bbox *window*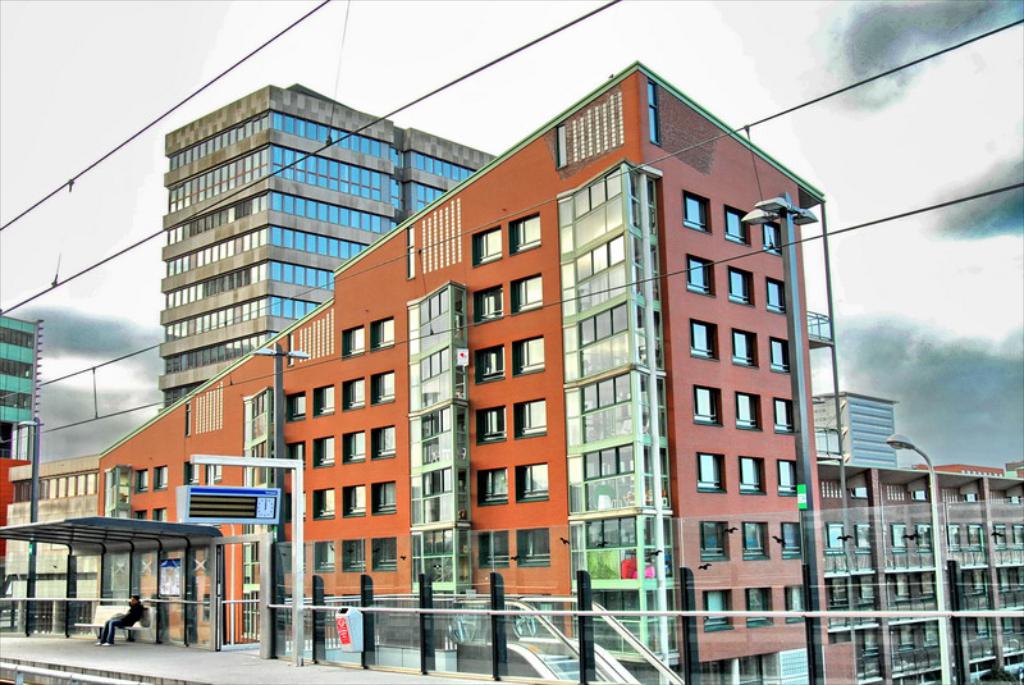
(left=472, top=224, right=503, bottom=259)
